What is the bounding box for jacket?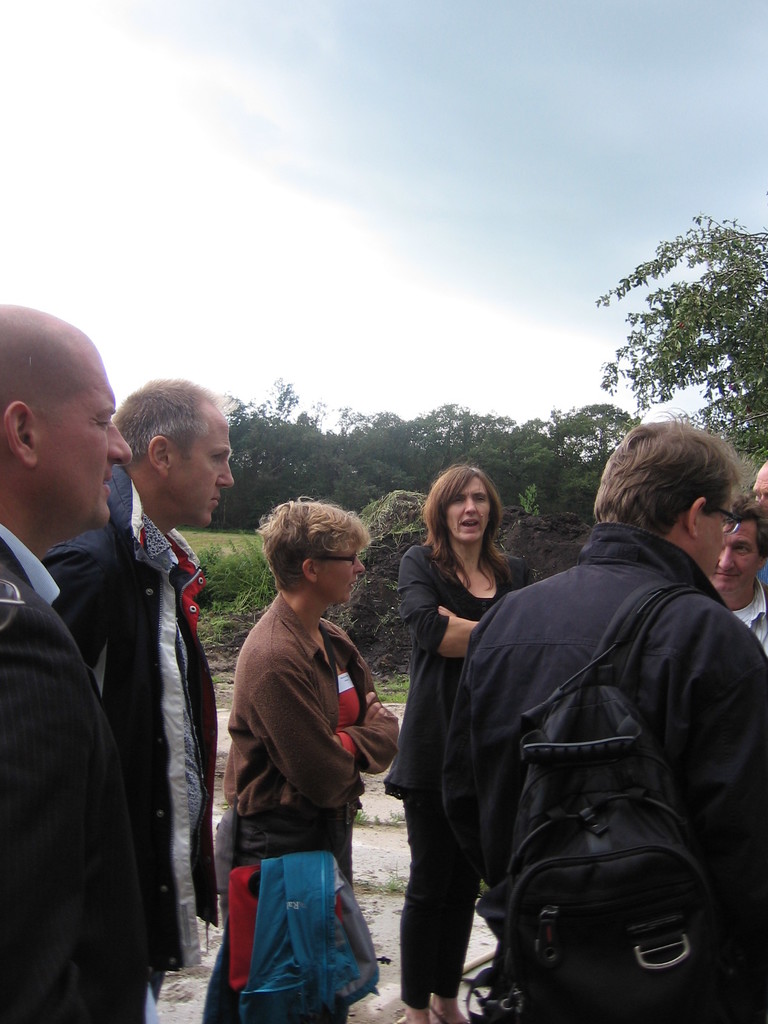
region(402, 461, 751, 1019).
